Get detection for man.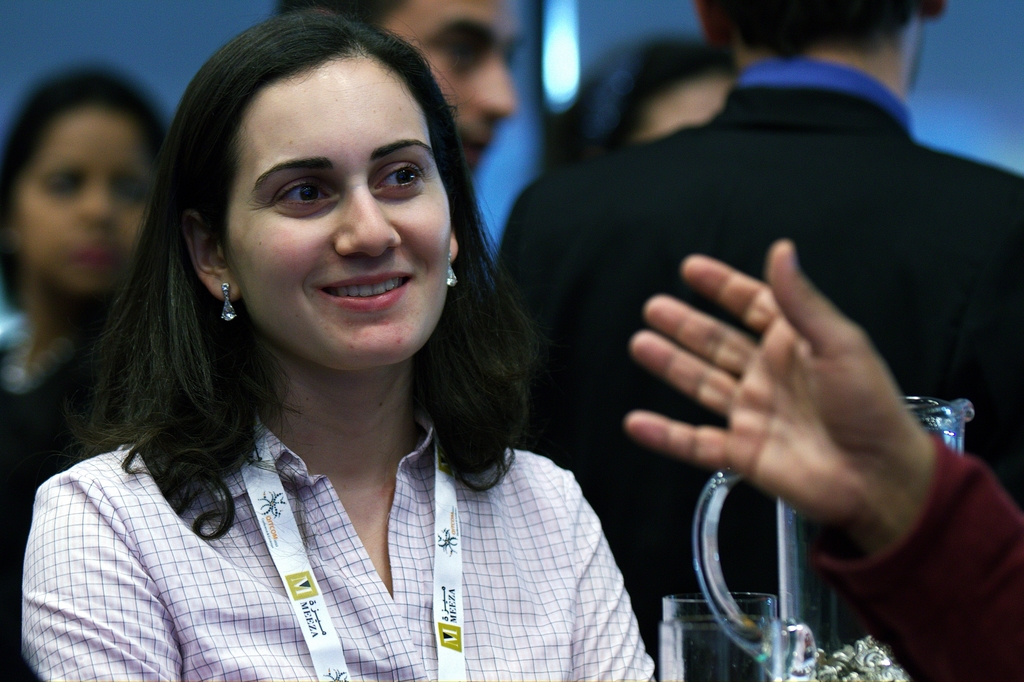
Detection: {"x1": 493, "y1": 0, "x2": 1023, "y2": 681}.
